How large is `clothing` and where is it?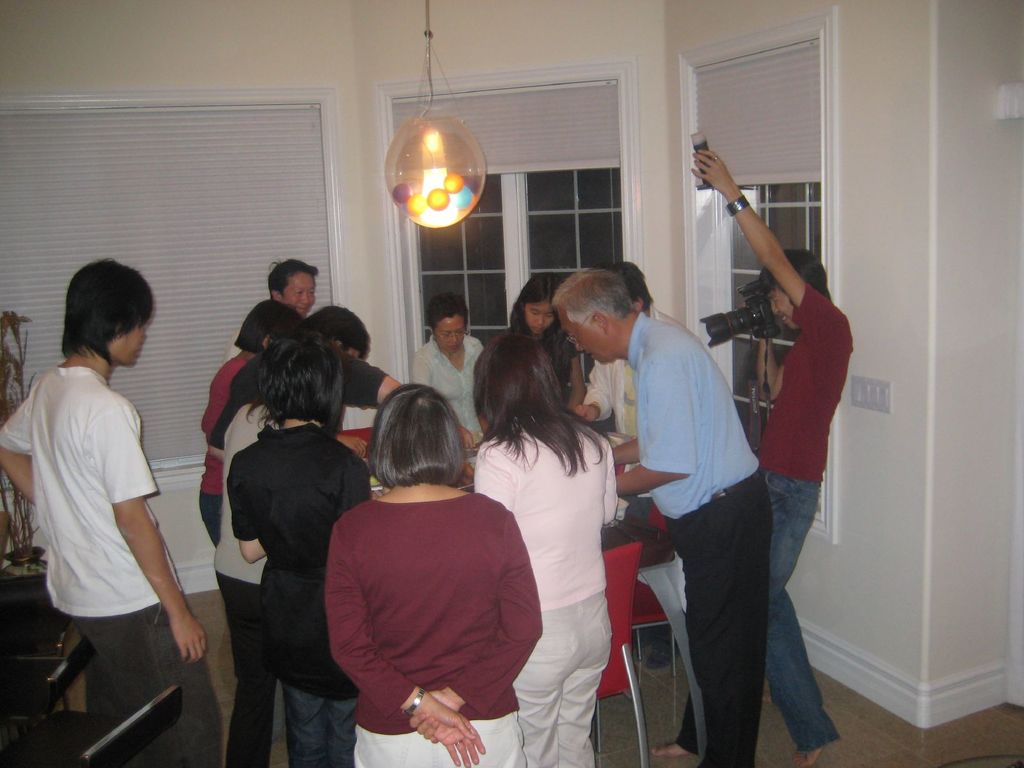
Bounding box: (619, 311, 773, 767).
